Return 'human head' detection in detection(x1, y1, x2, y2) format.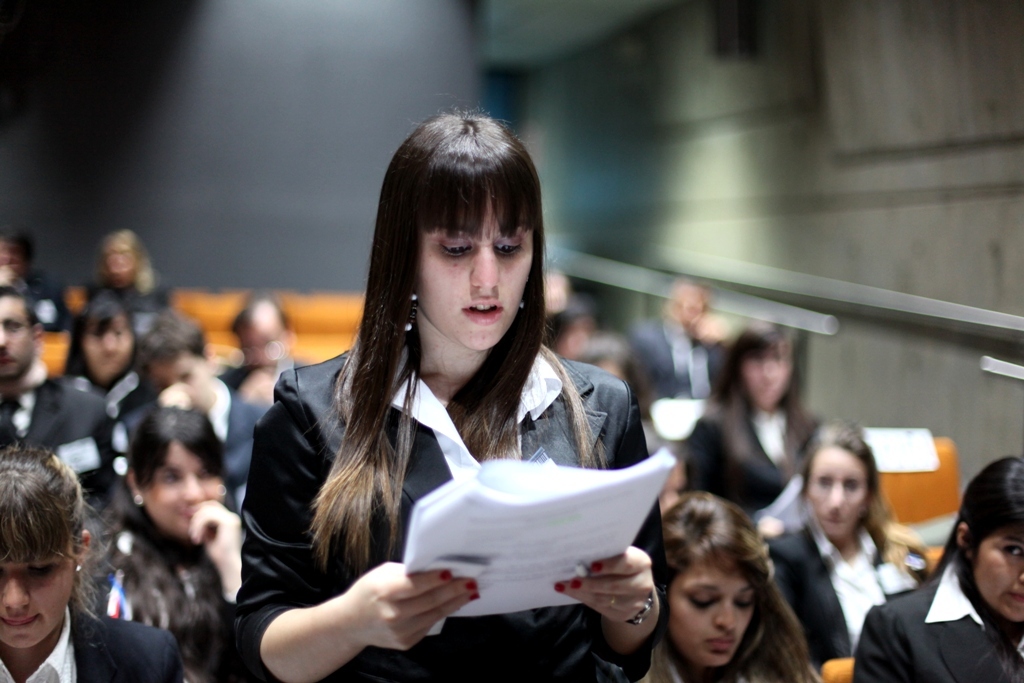
detection(124, 407, 231, 546).
